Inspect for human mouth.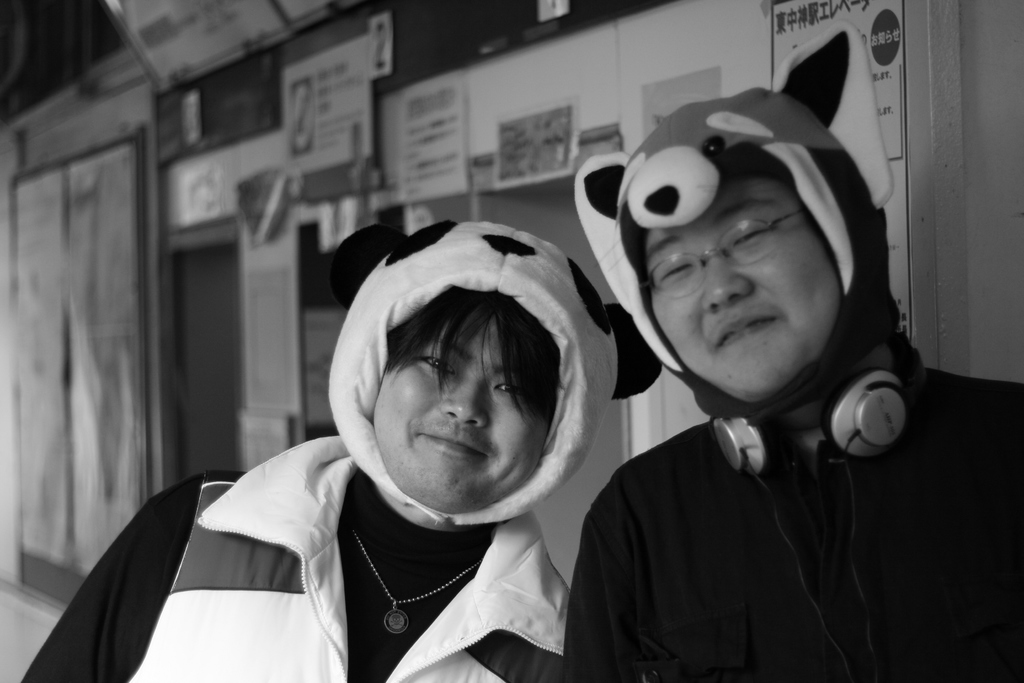
Inspection: locate(716, 313, 770, 347).
